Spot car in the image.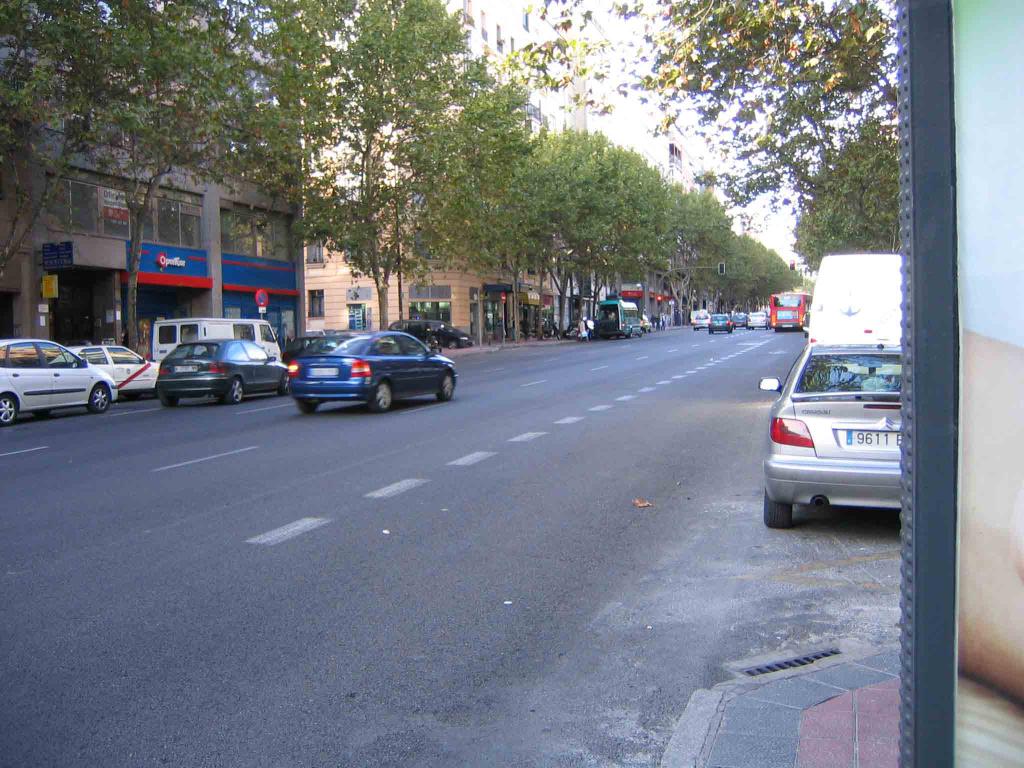
car found at <region>280, 331, 337, 365</region>.
